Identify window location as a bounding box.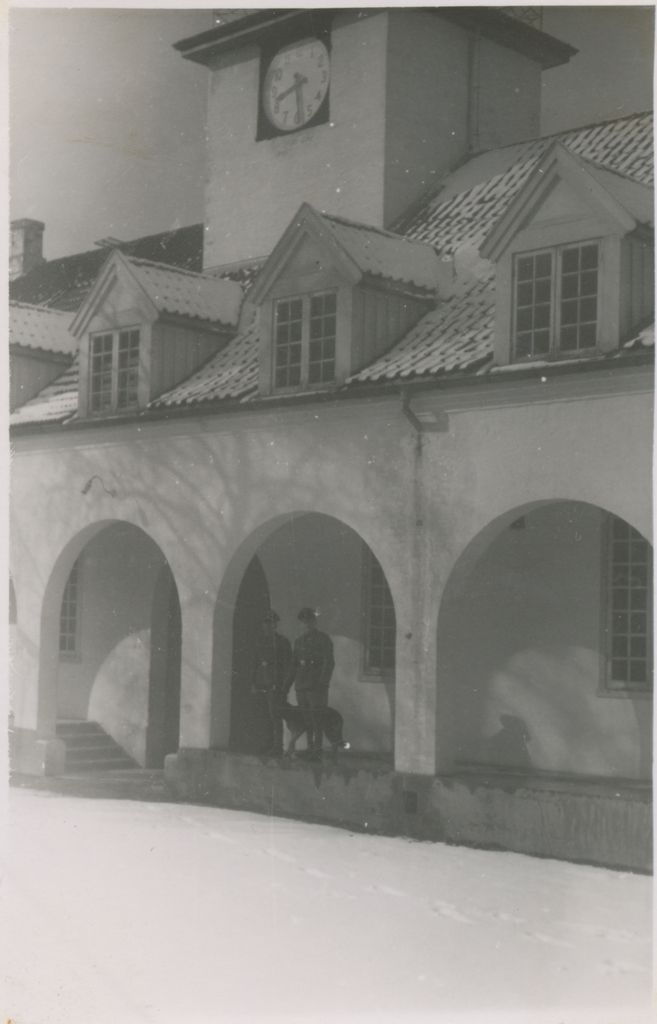
54 557 83 659.
